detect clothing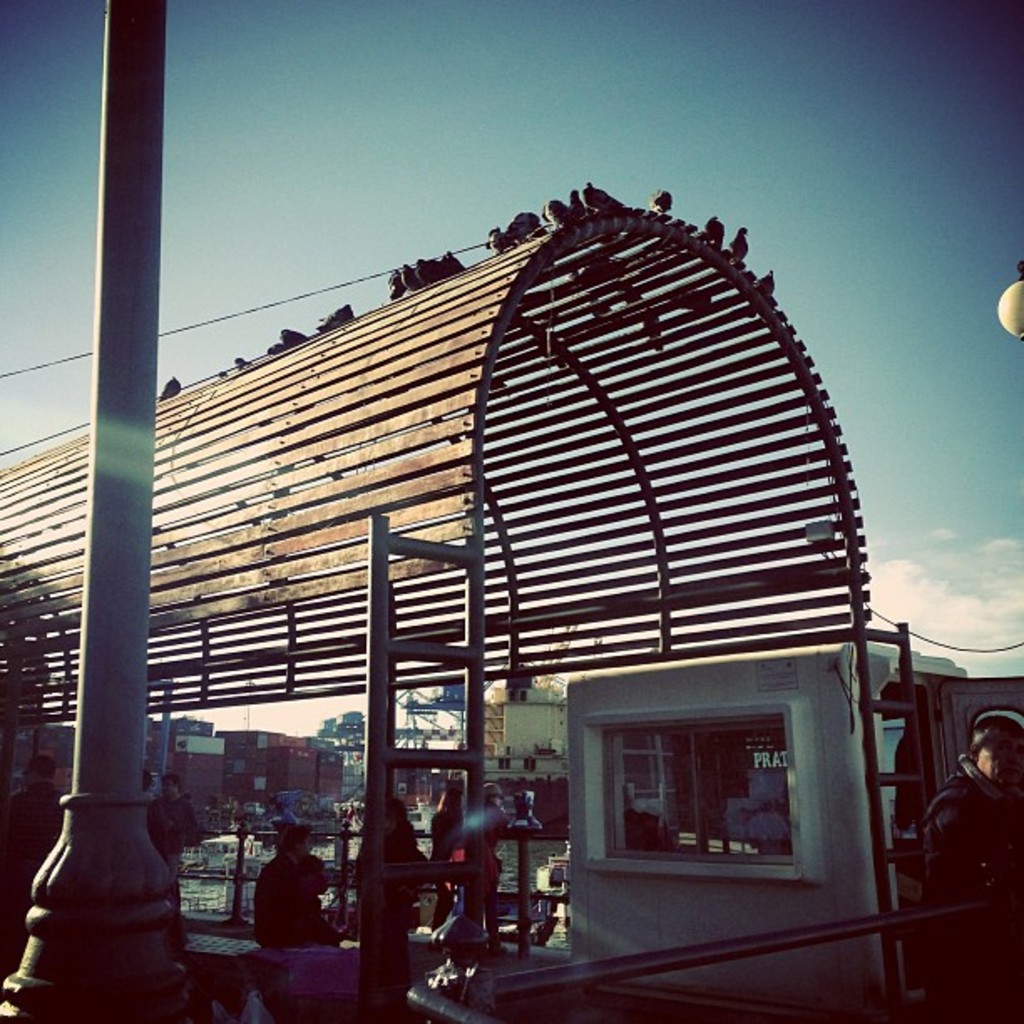
box=[0, 783, 65, 962]
